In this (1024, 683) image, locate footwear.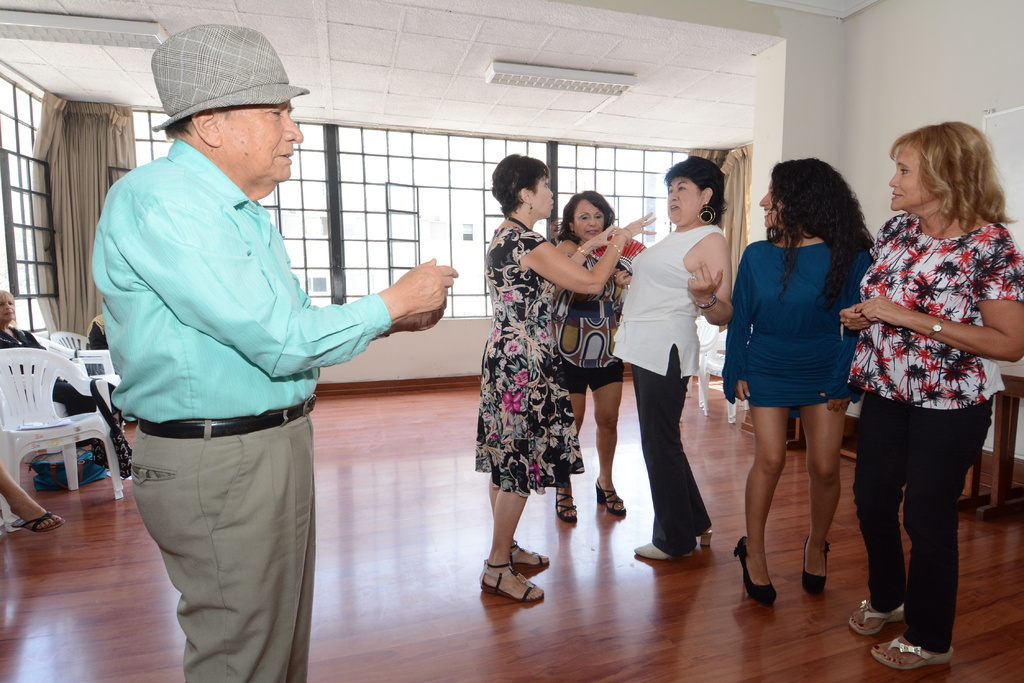
Bounding box: 477, 559, 550, 609.
